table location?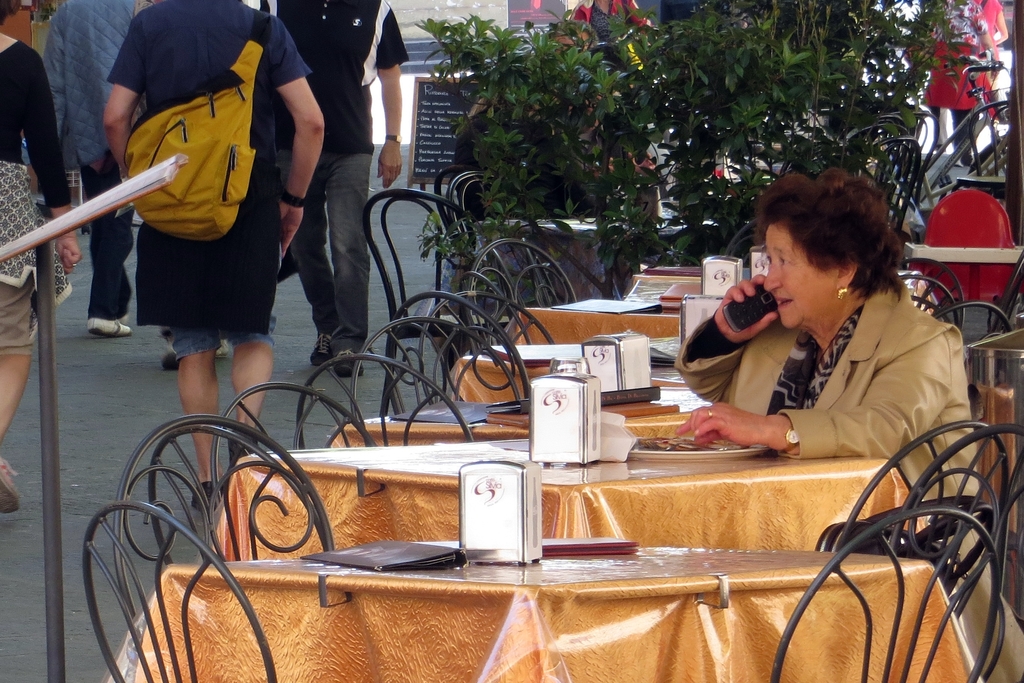
(x1=476, y1=217, x2=723, y2=300)
